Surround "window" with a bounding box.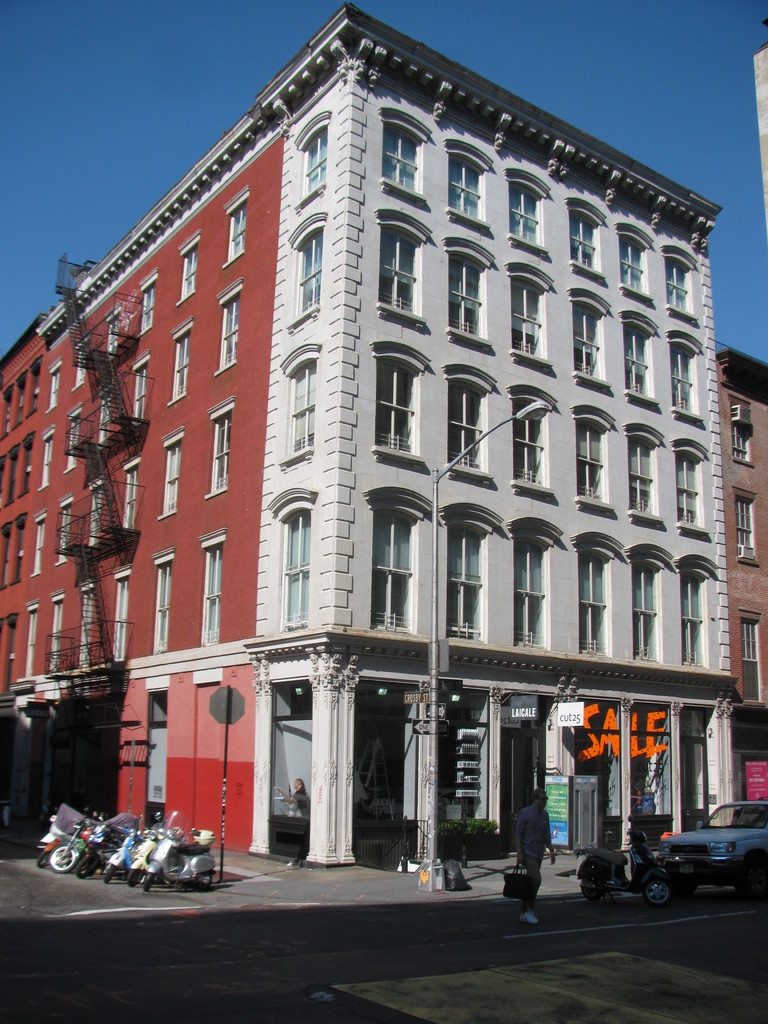
(x1=563, y1=401, x2=615, y2=511).
